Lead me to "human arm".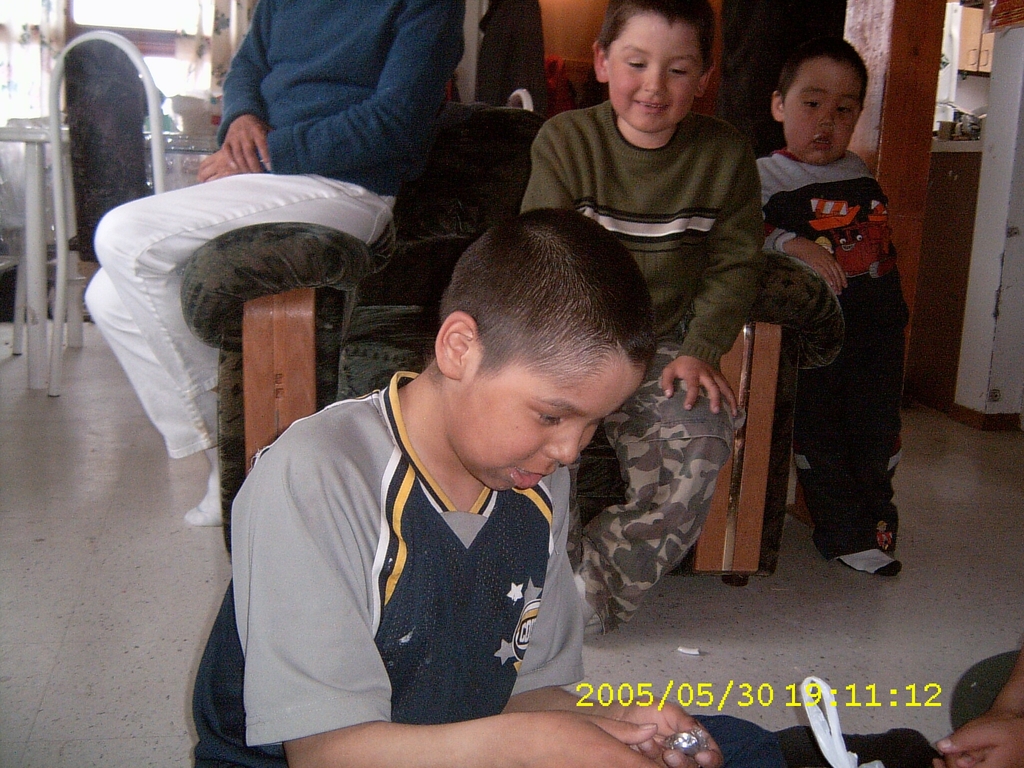
Lead to 525, 119, 578, 210.
